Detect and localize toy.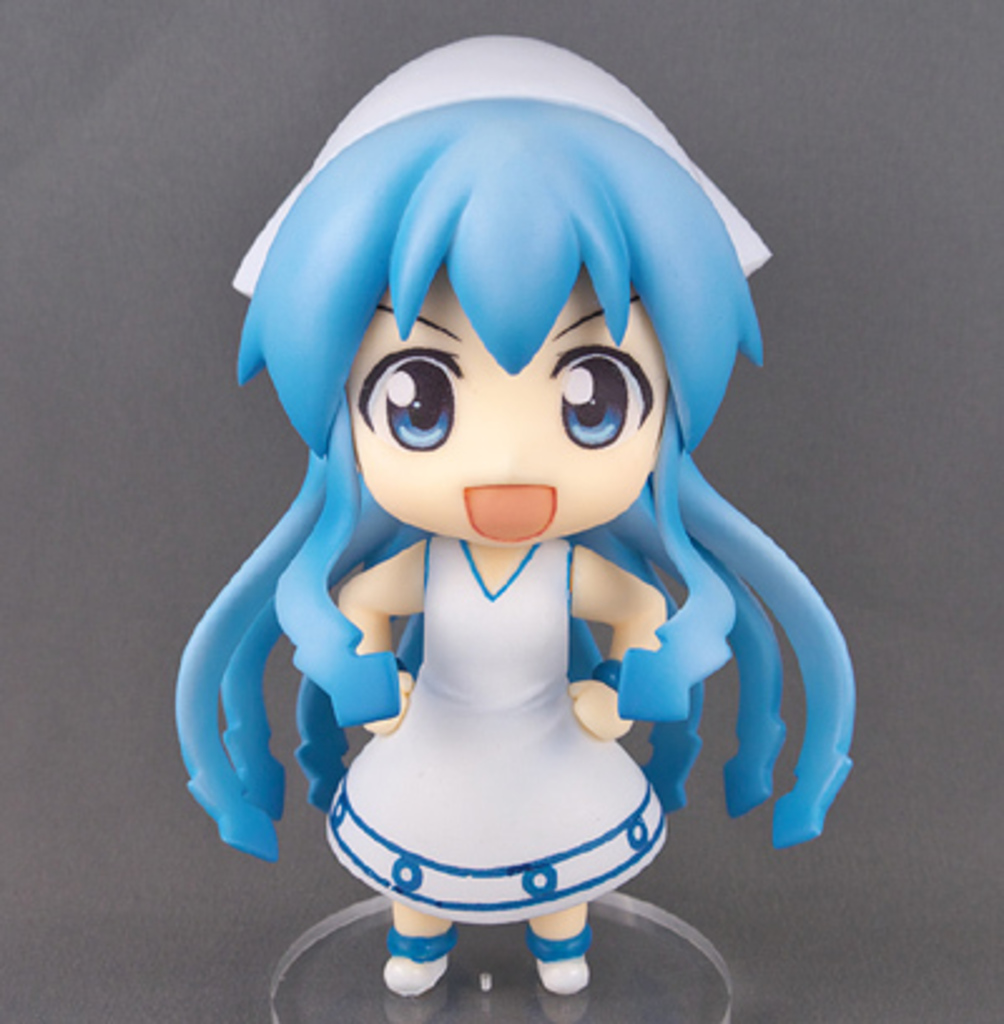
Localized at {"left": 161, "top": 25, "right": 863, "bottom": 1011}.
